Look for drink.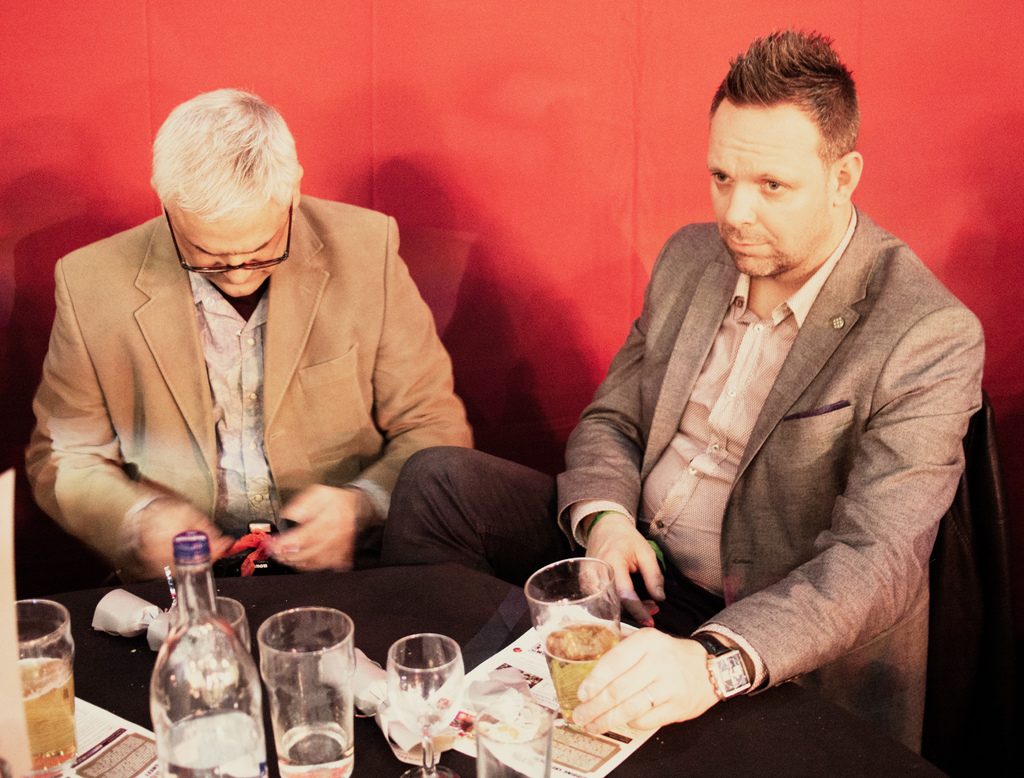
Found: rect(541, 625, 621, 707).
